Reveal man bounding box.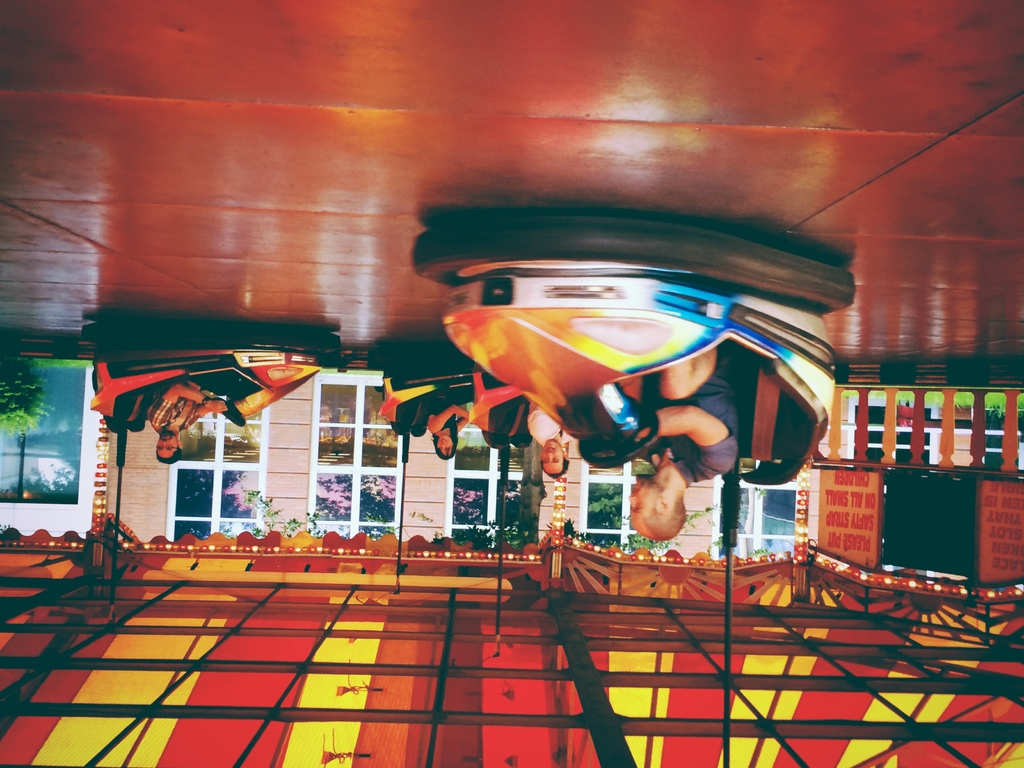
Revealed: <box>628,340,740,543</box>.
